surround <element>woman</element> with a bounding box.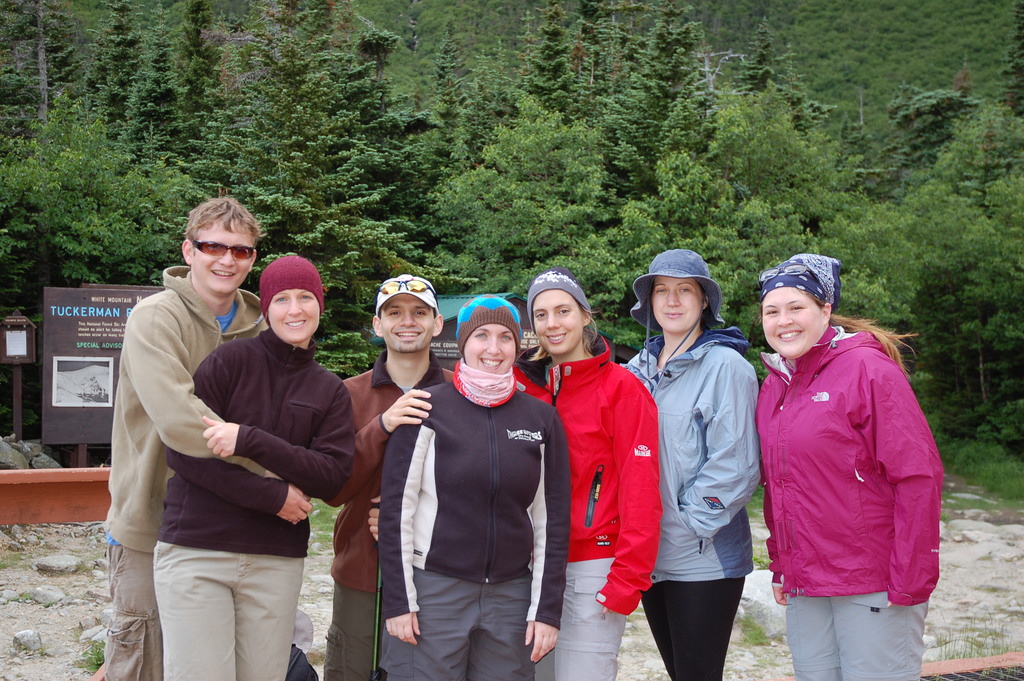
region(150, 254, 357, 680).
